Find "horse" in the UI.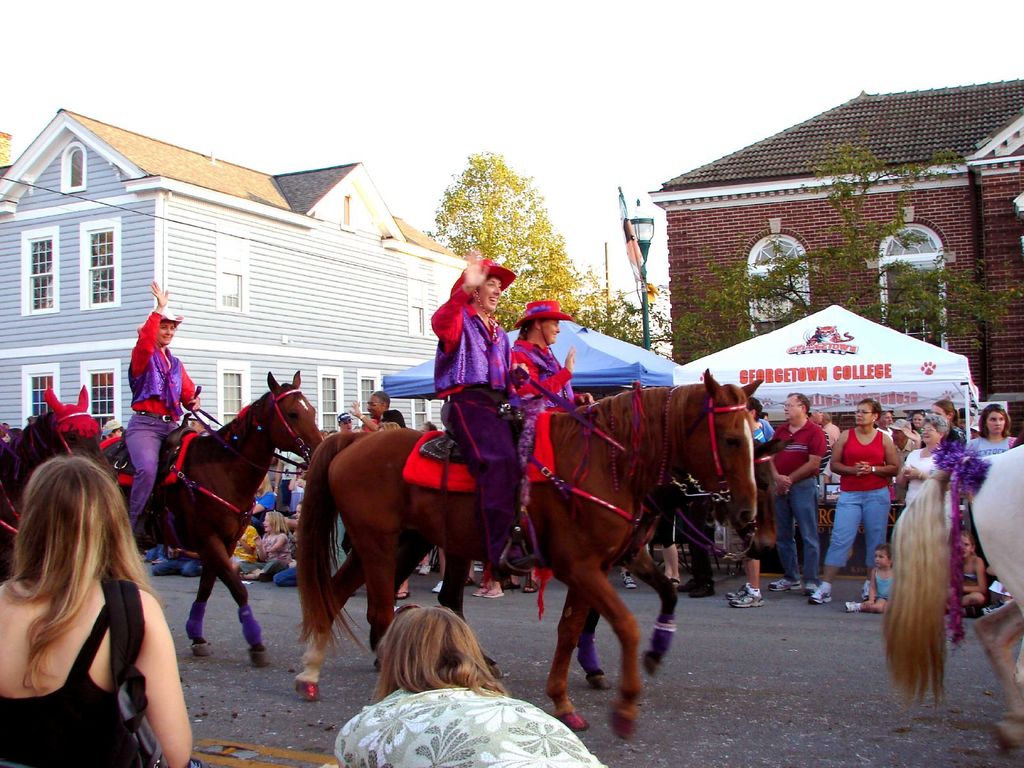
UI element at box=[0, 383, 114, 582].
